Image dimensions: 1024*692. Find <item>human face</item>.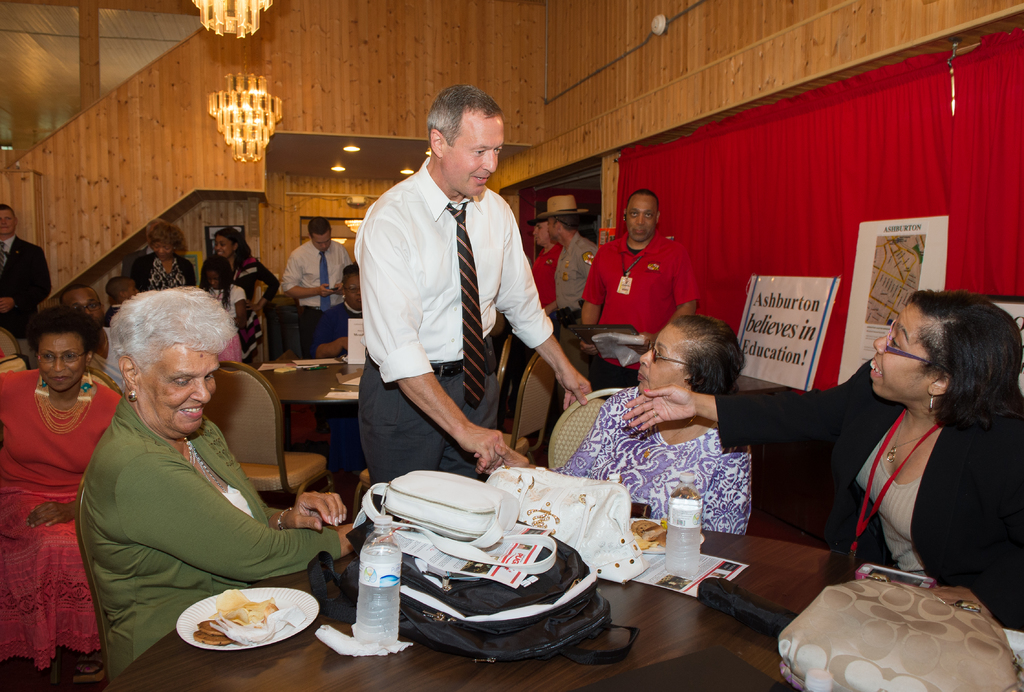
box(68, 294, 102, 321).
